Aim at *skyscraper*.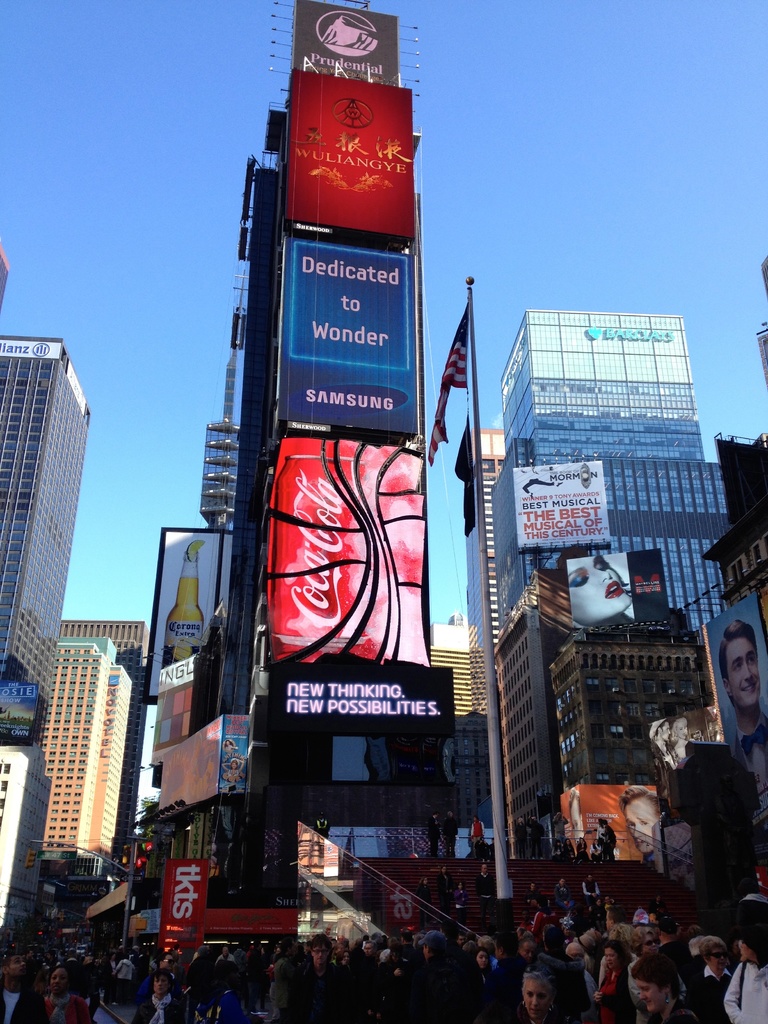
Aimed at (500,311,739,638).
